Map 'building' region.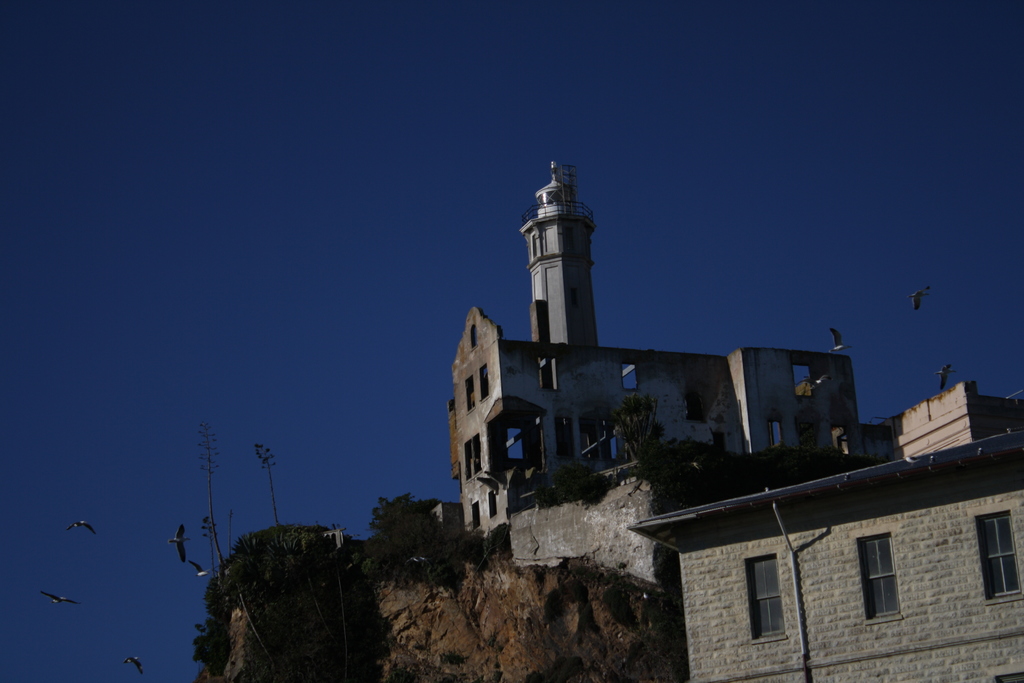
Mapped to (866,383,1023,461).
